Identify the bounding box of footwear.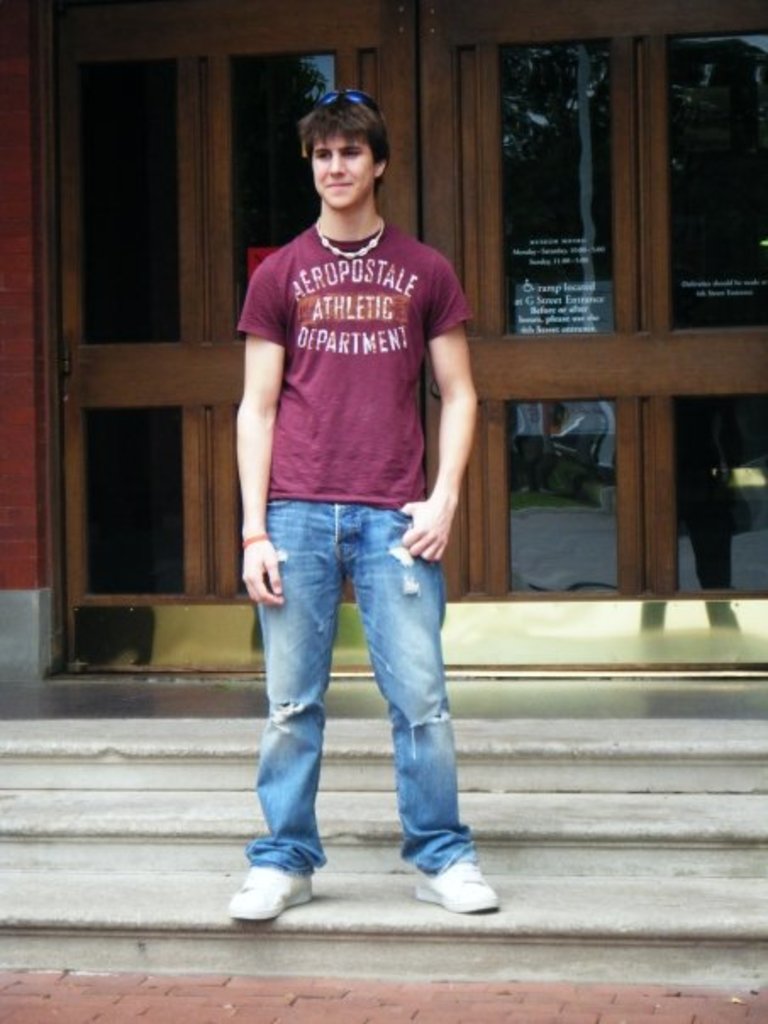
select_region(232, 839, 329, 917).
